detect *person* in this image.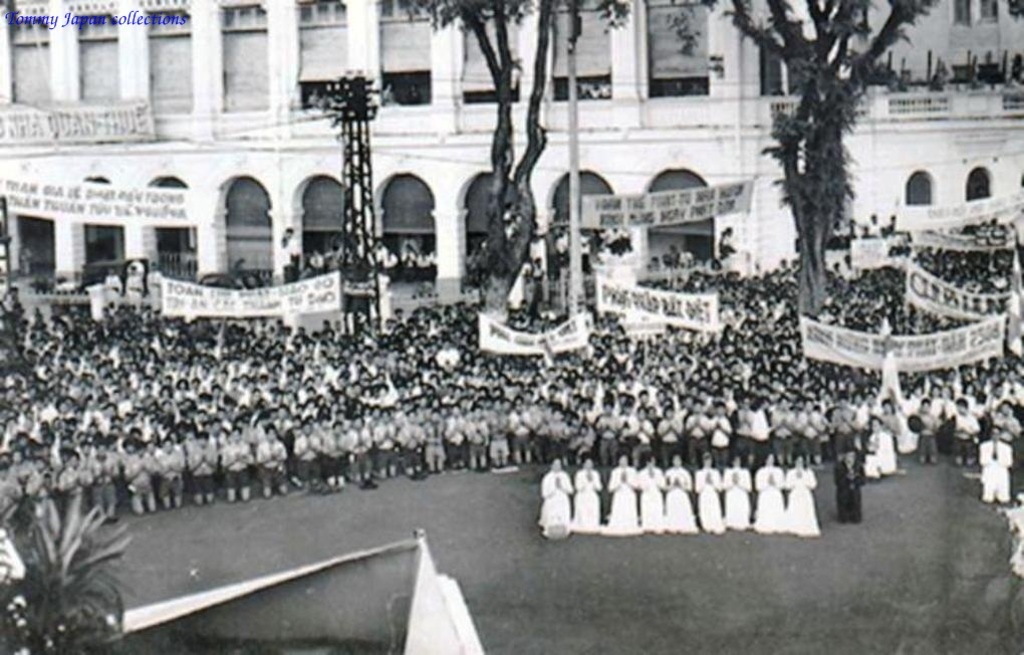
Detection: x1=787 y1=459 x2=822 y2=535.
